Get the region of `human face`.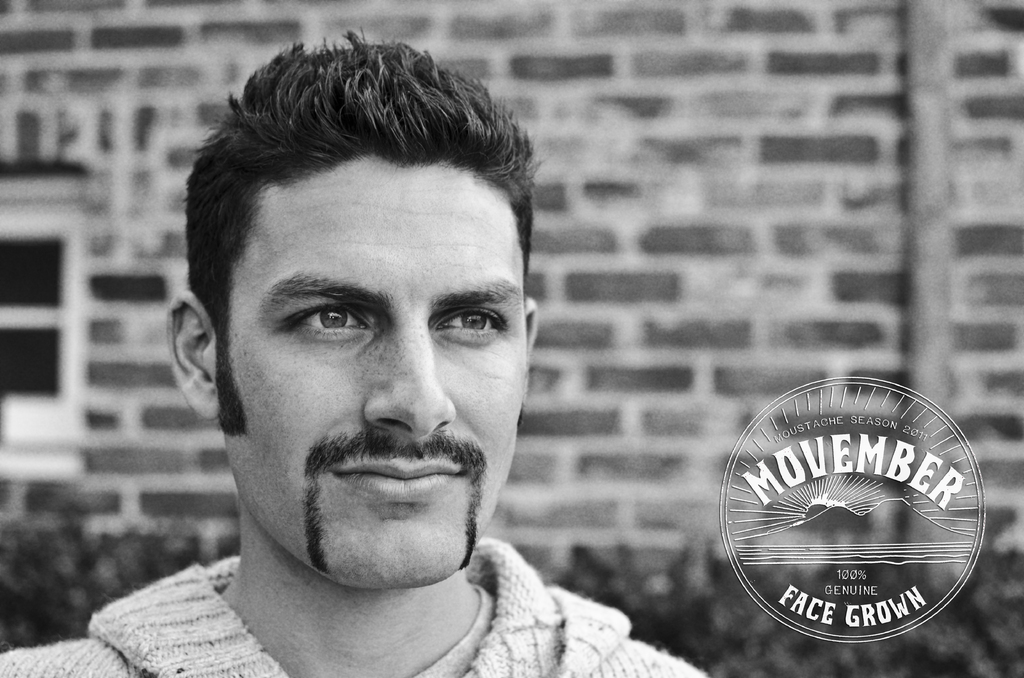
locate(214, 171, 527, 582).
